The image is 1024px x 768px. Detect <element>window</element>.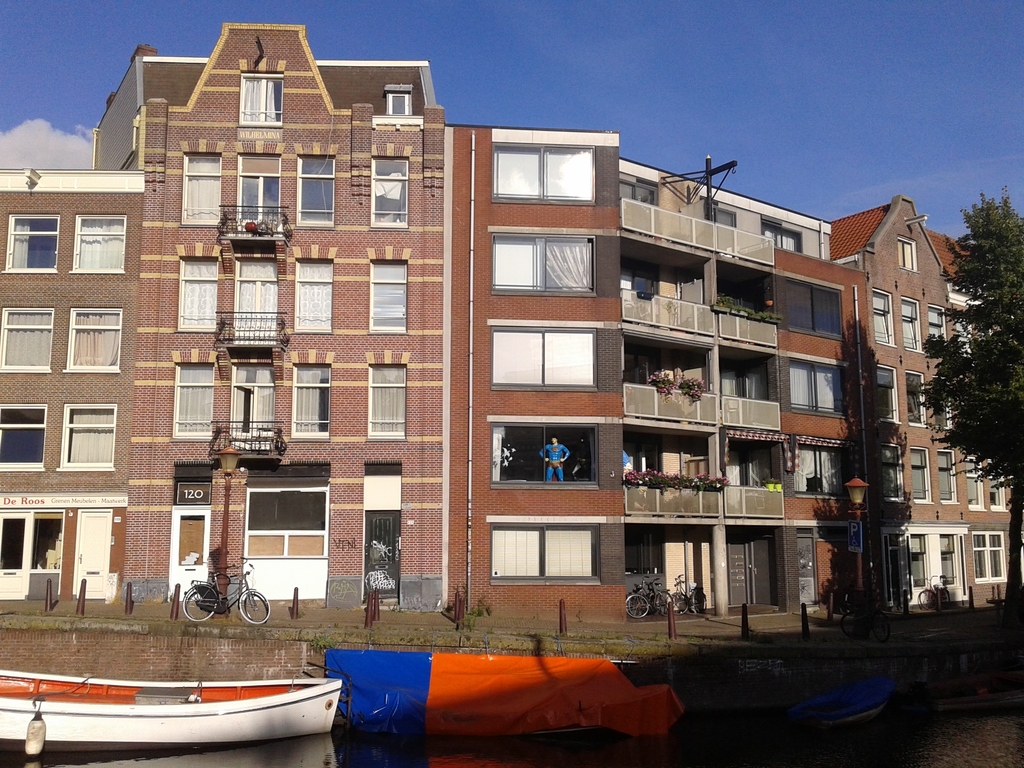
Detection: 627,527,661,571.
